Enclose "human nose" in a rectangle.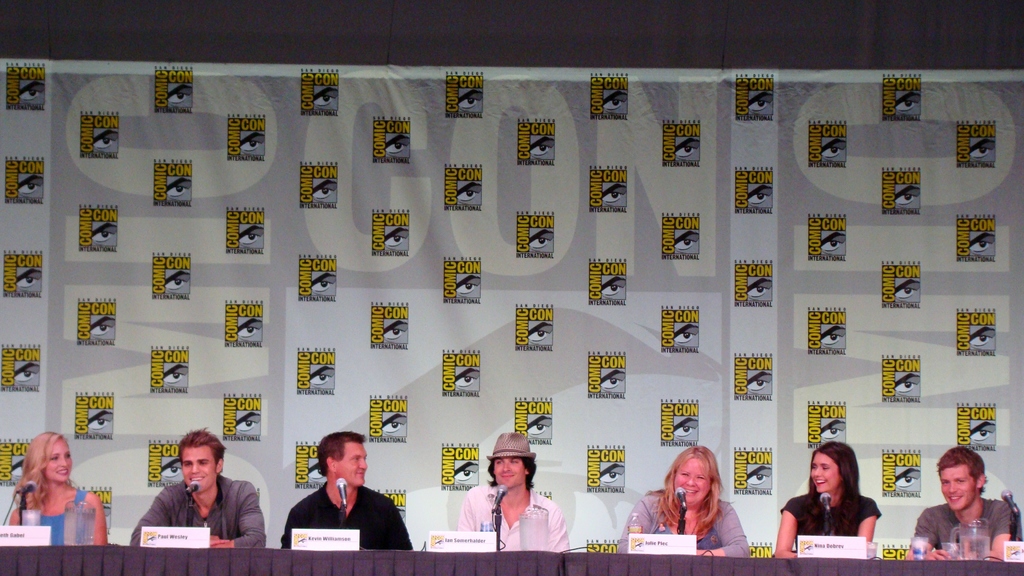
Rect(59, 459, 64, 465).
